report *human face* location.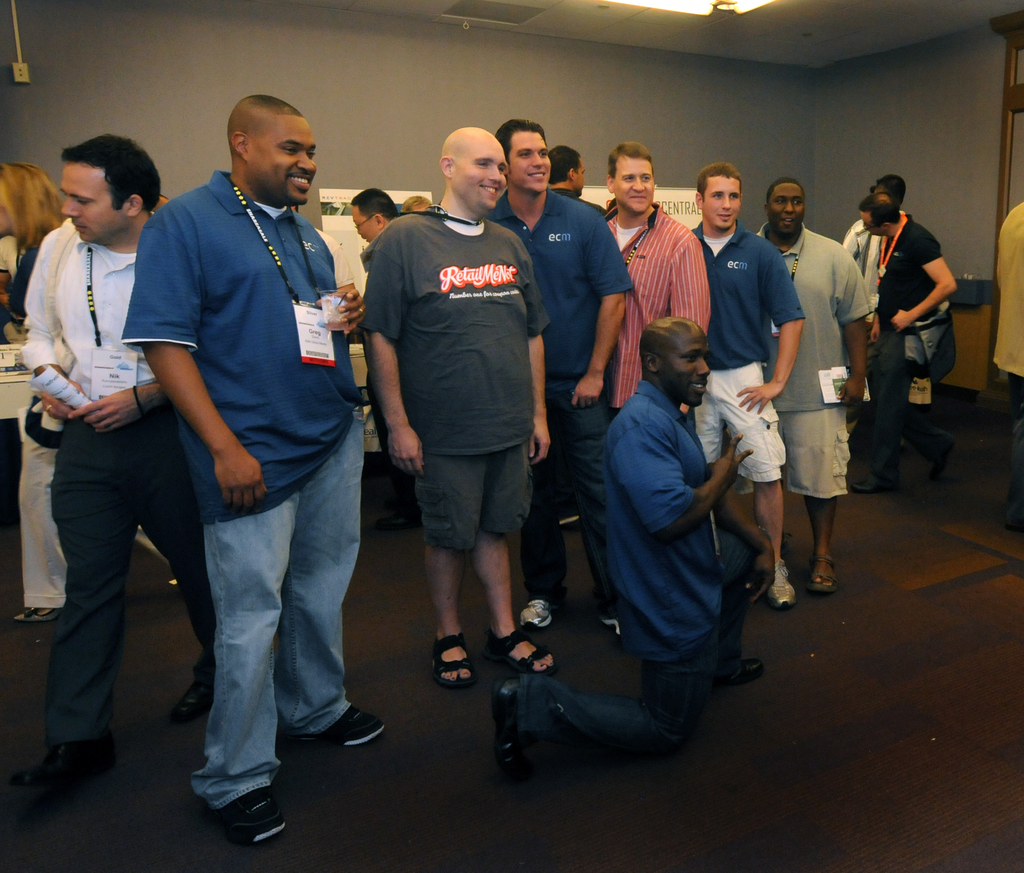
Report: bbox=[572, 157, 588, 196].
